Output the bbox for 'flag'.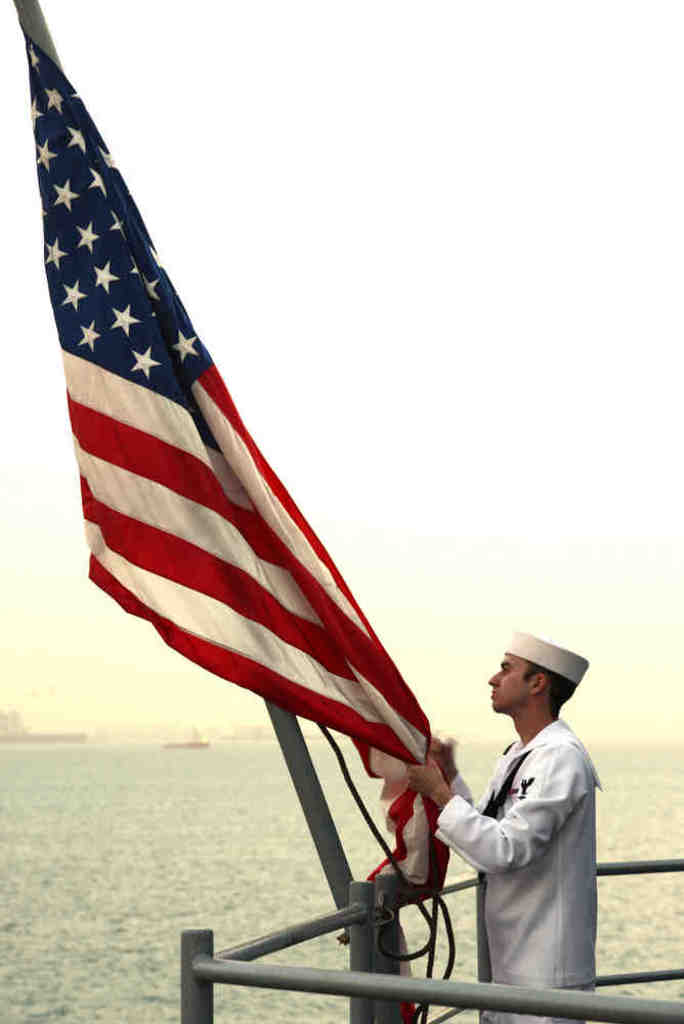
crop(45, 68, 477, 993).
